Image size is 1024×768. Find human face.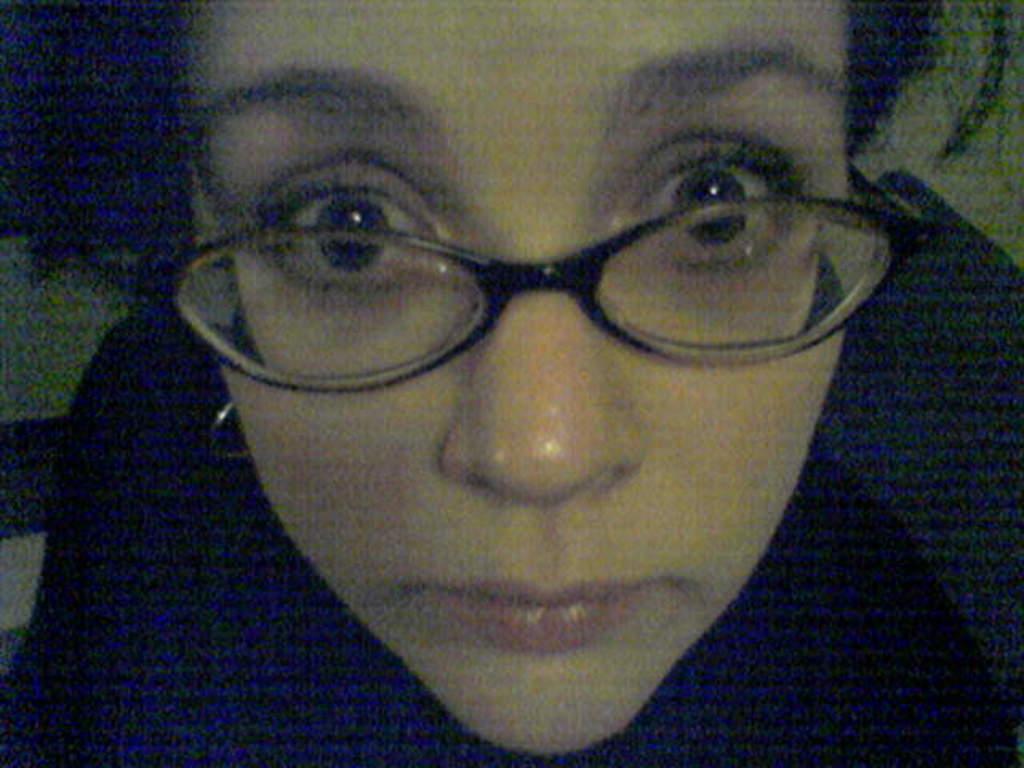
(190,0,875,752).
